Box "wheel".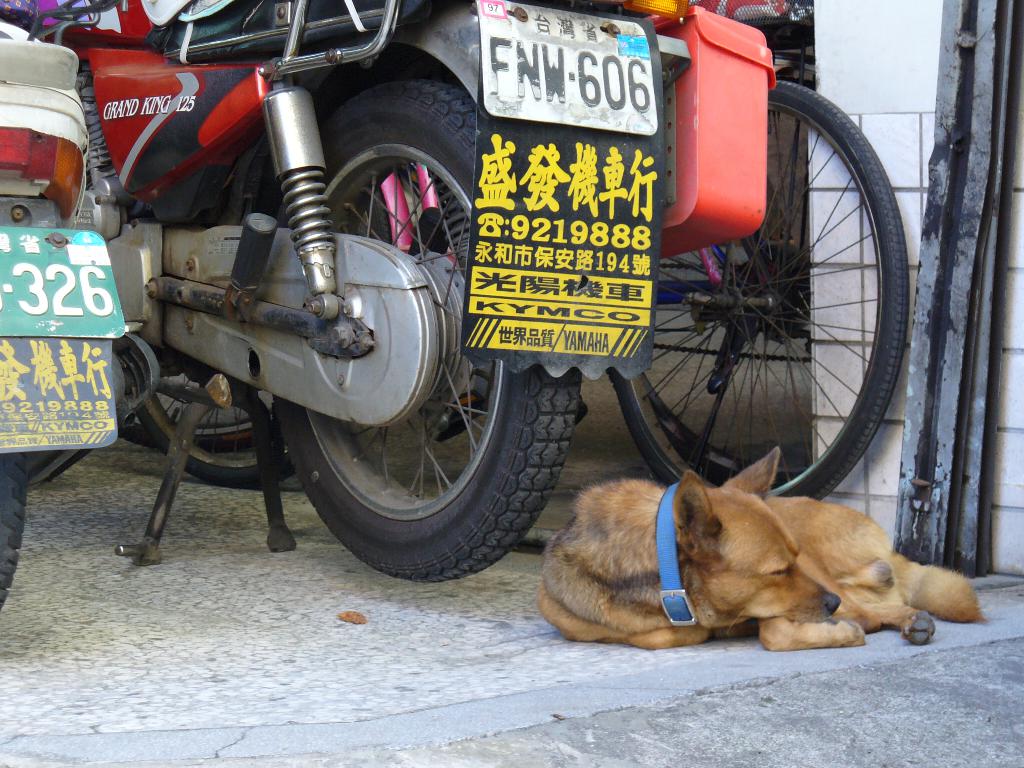
l=271, t=78, r=581, b=582.
